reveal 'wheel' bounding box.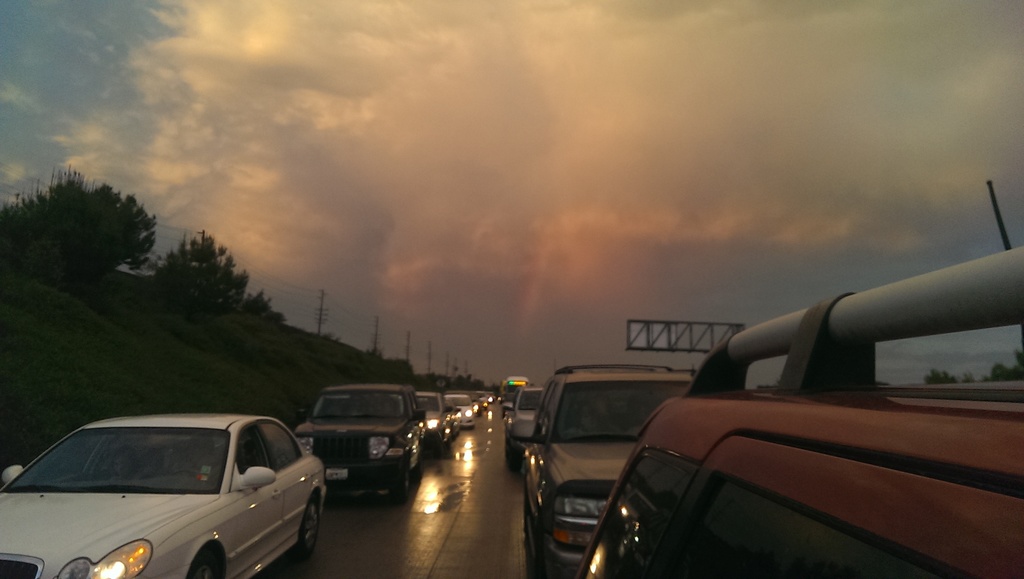
Revealed: [188,544,227,578].
